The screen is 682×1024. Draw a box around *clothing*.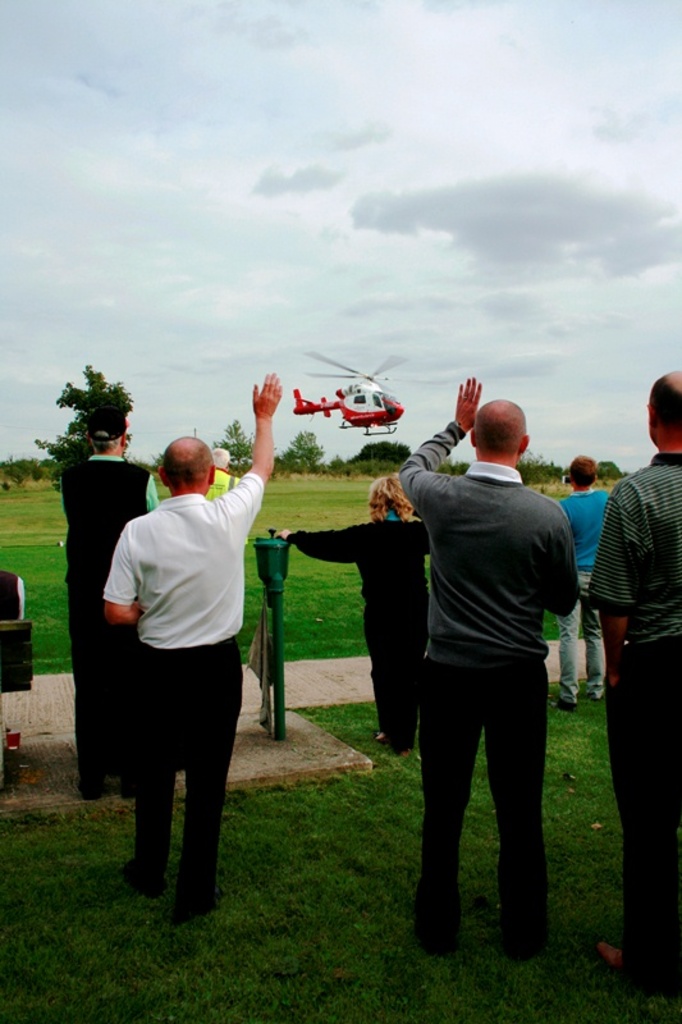
<region>395, 410, 580, 969</region>.
